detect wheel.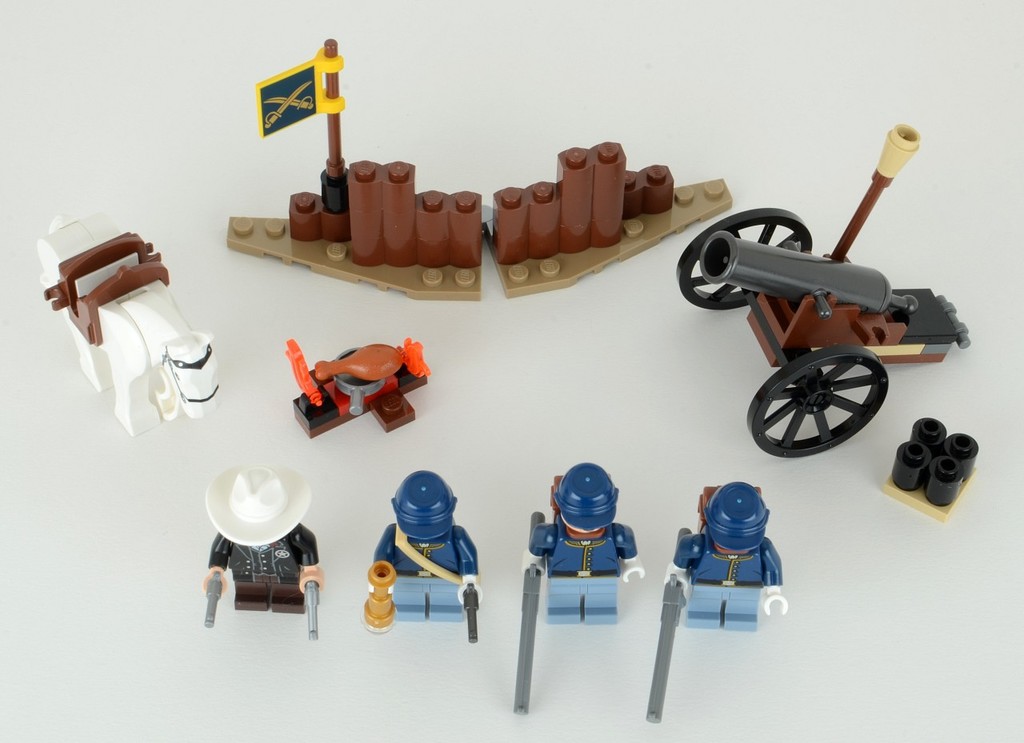
Detected at [676, 206, 812, 310].
